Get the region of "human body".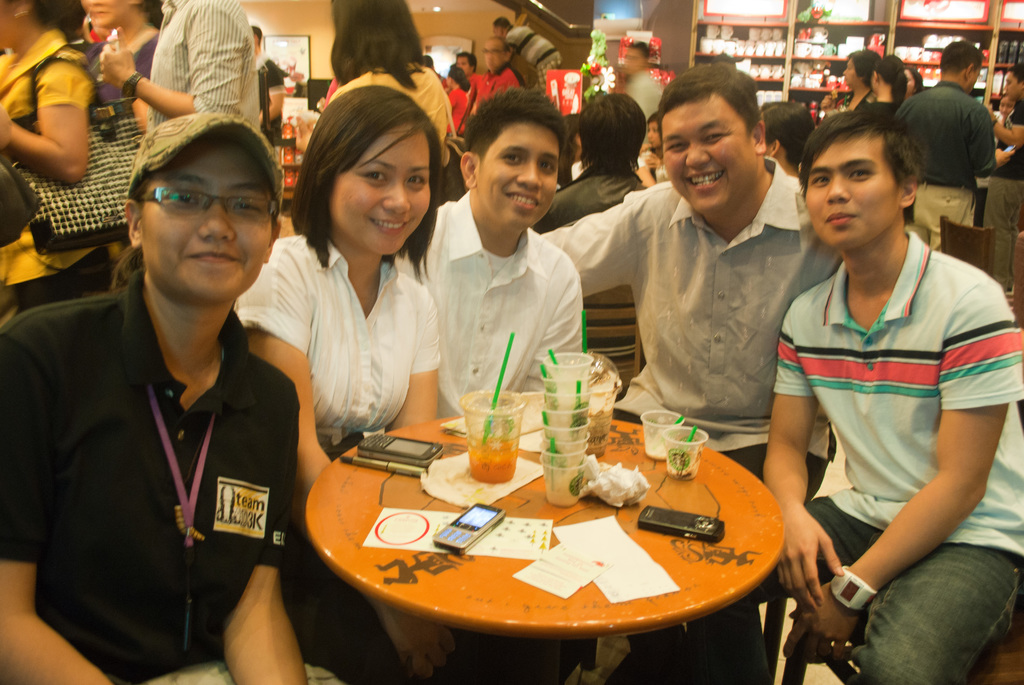
bbox=[746, 104, 1006, 681].
